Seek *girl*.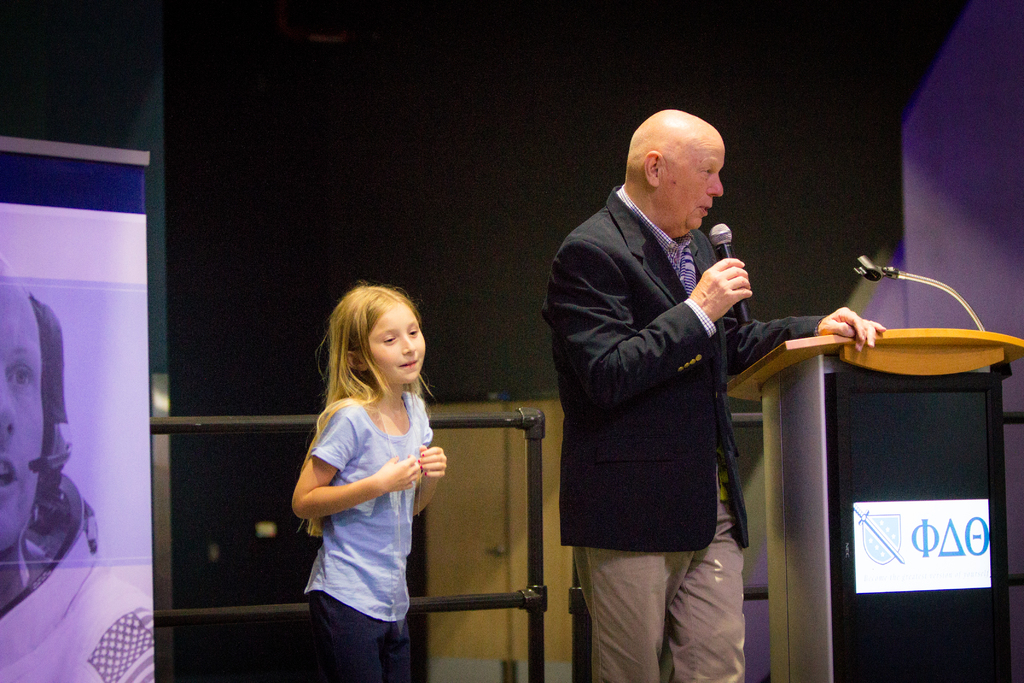
291/282/450/682.
